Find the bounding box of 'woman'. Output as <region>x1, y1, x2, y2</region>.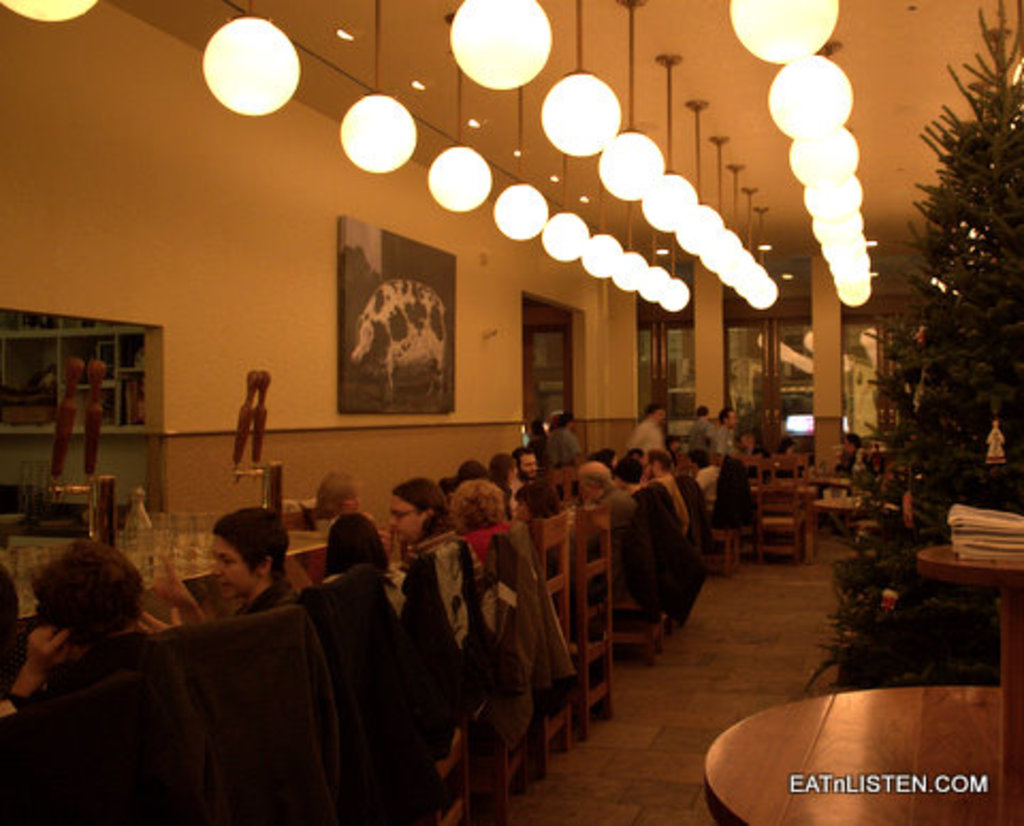
<region>378, 472, 497, 762</region>.
